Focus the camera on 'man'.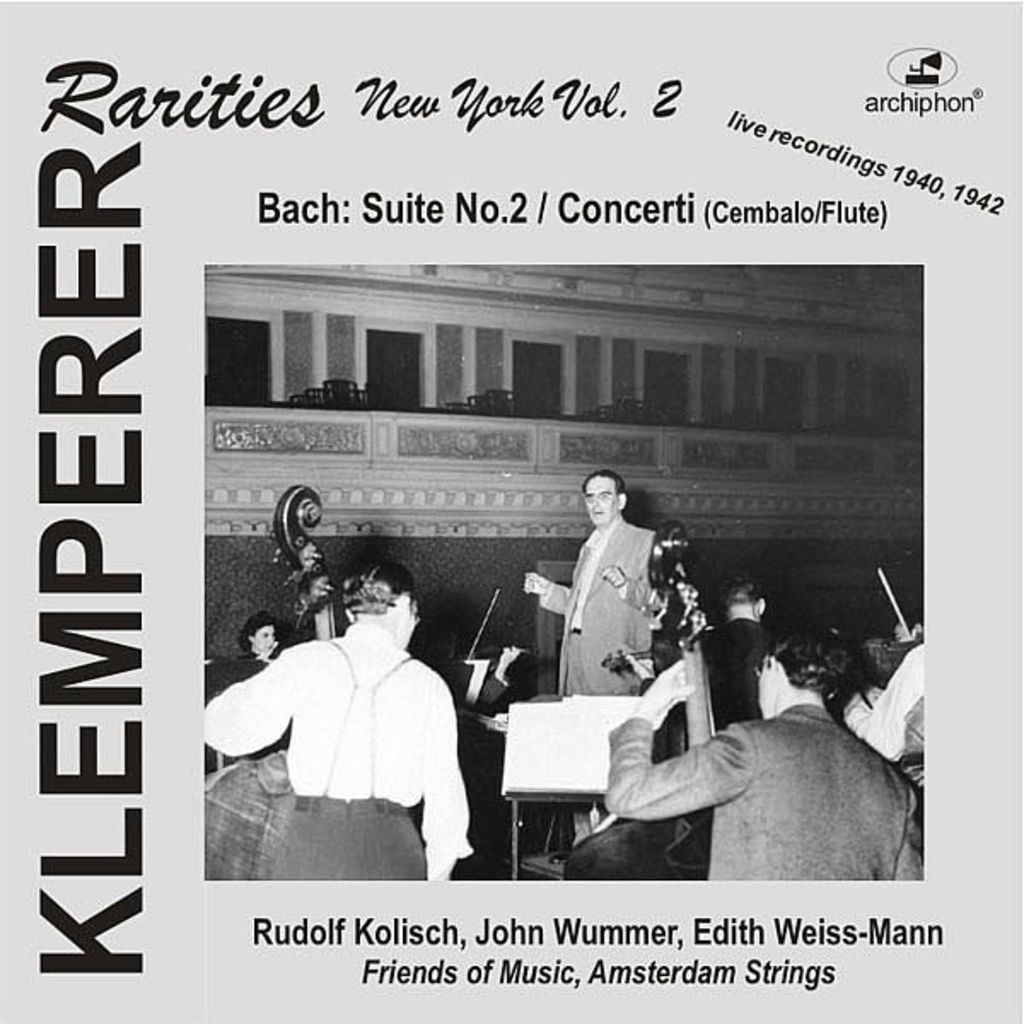
Focus region: crop(599, 630, 927, 886).
